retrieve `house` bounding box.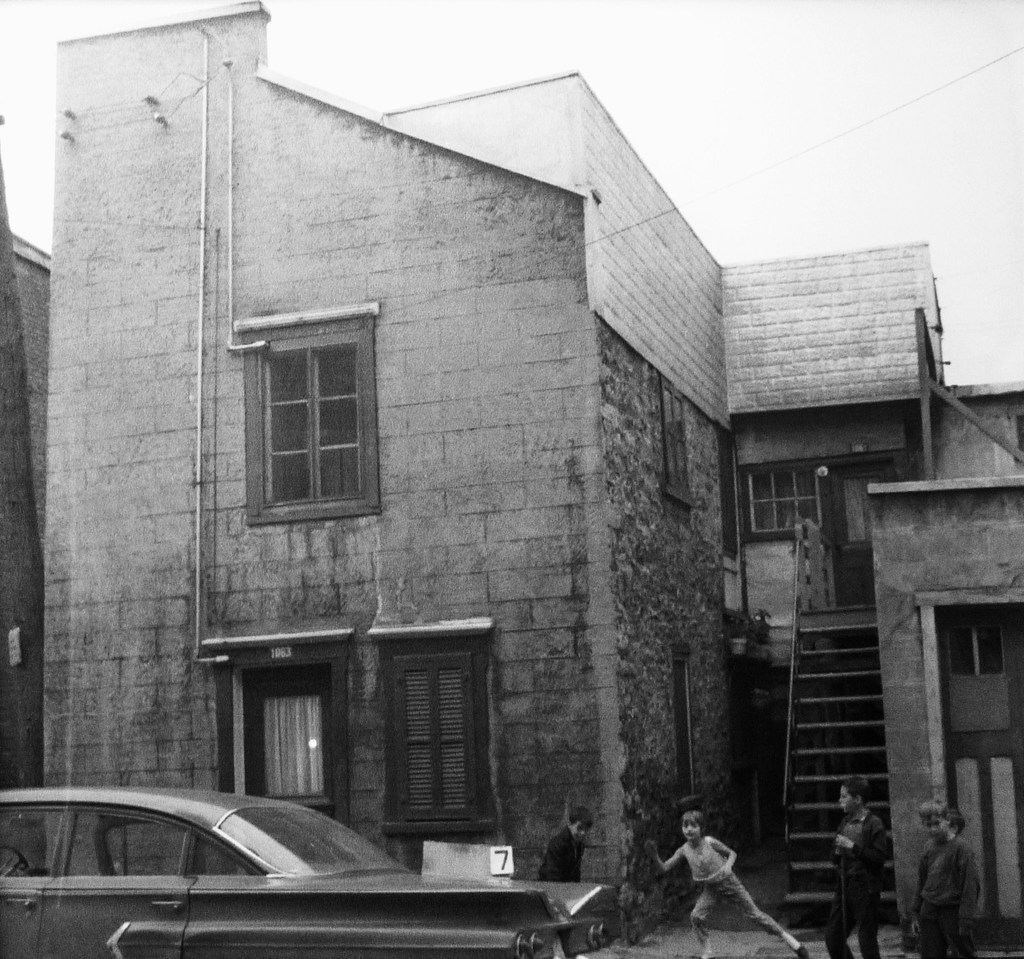
Bounding box: <region>42, 0, 1023, 951</region>.
